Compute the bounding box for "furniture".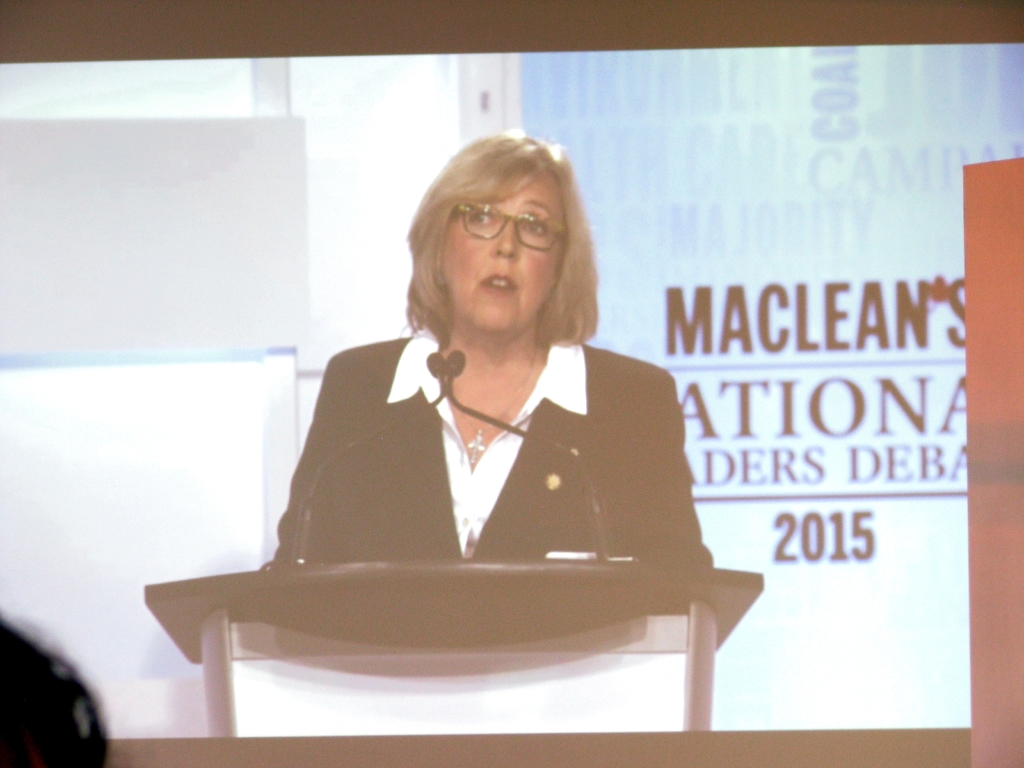
<region>143, 559, 762, 736</region>.
